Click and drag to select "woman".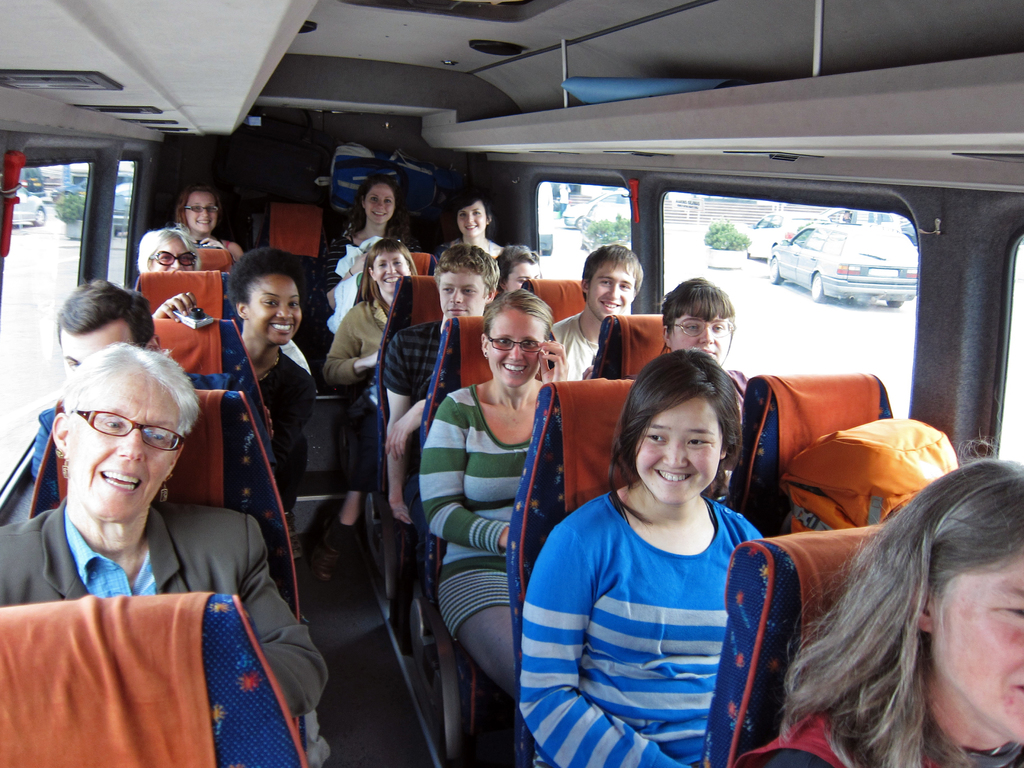
Selection: [727, 434, 1023, 767].
